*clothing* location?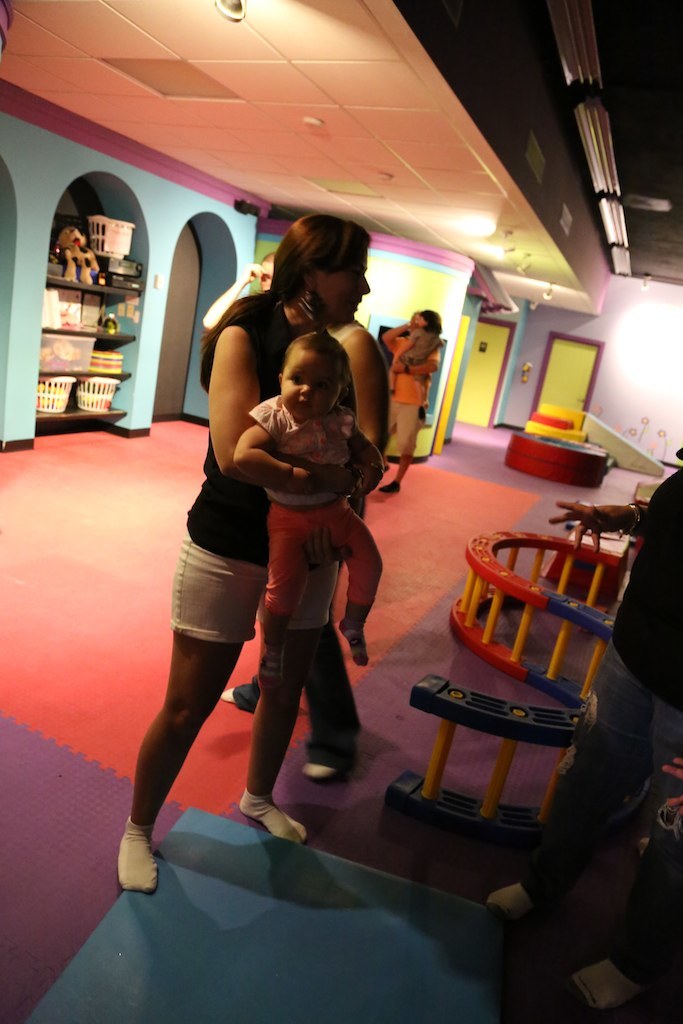
bbox=(251, 397, 377, 617)
